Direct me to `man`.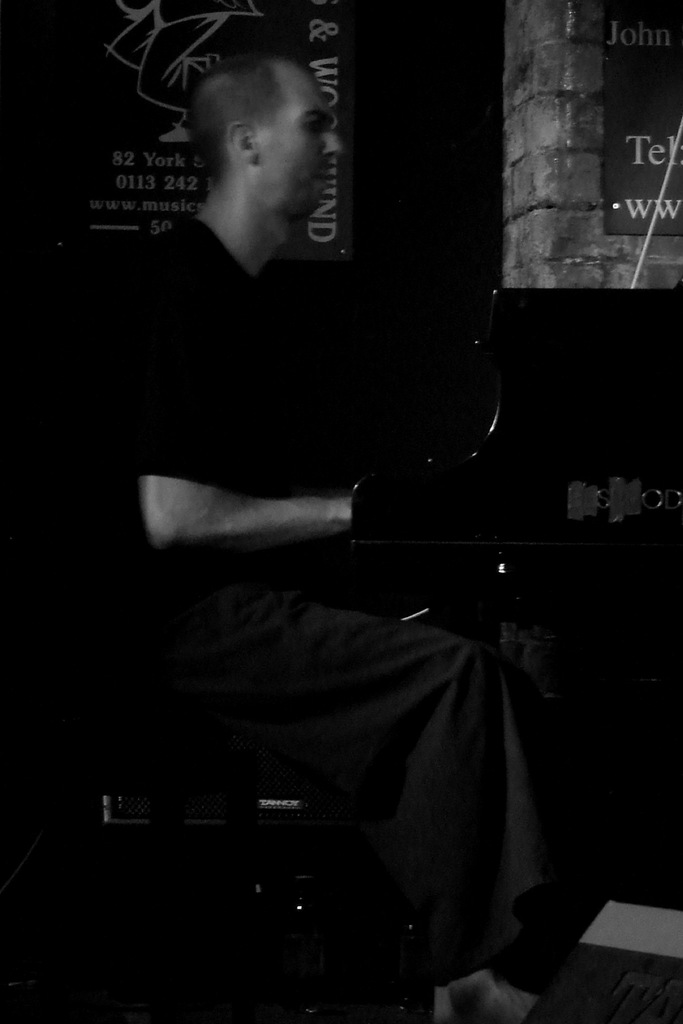
Direction: rect(56, 70, 520, 966).
